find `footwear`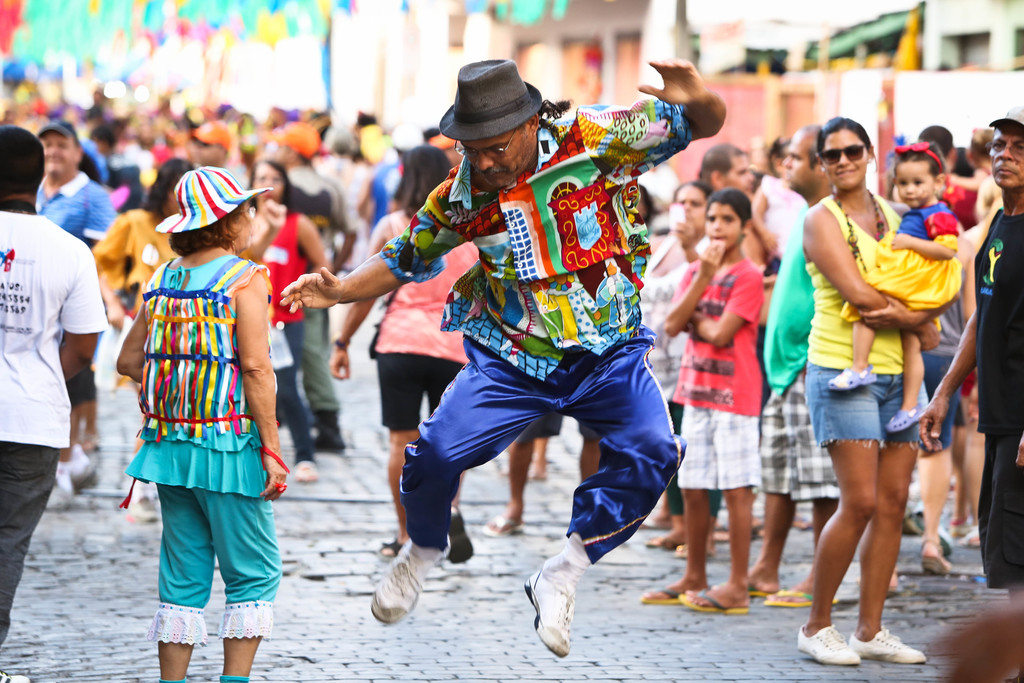
bbox=[292, 457, 316, 484]
